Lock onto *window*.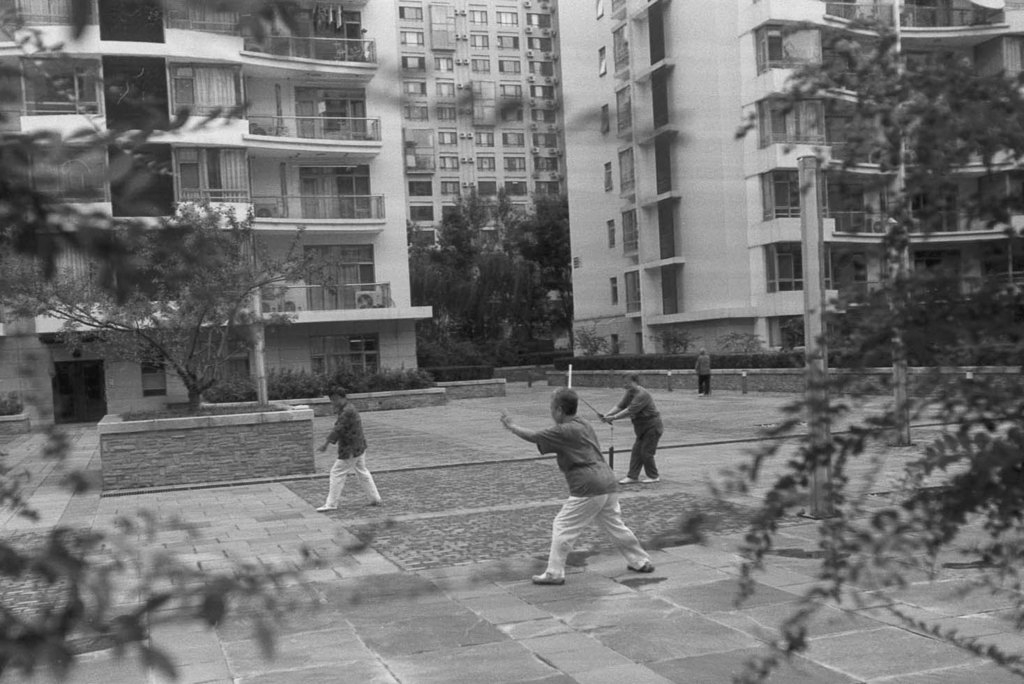
Locked: (755, 29, 811, 73).
